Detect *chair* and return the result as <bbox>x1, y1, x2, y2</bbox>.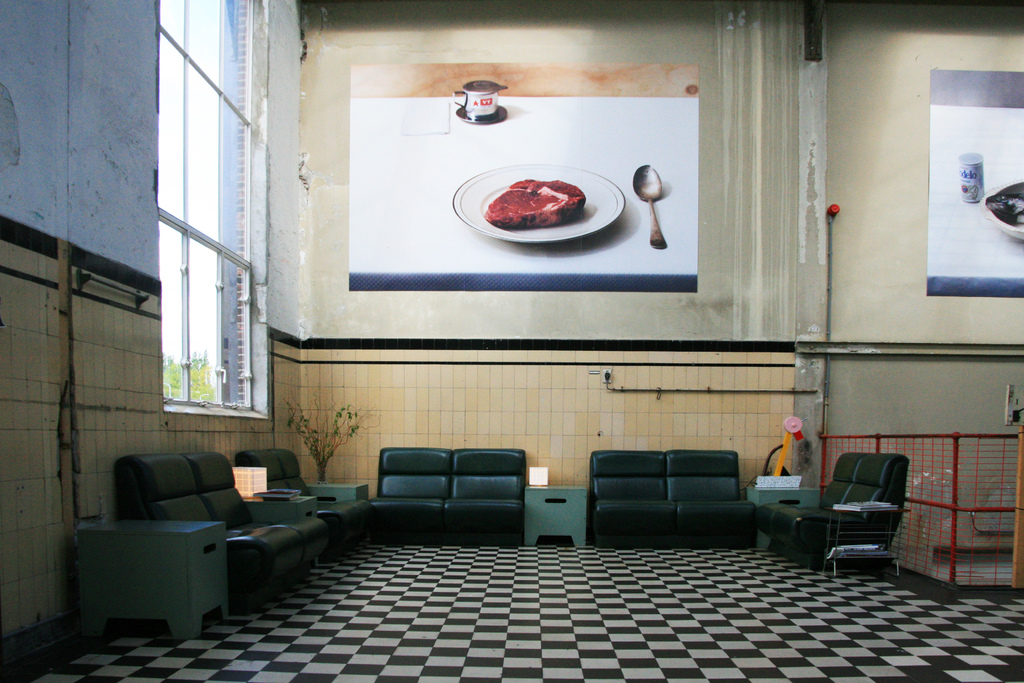
<bbox>232, 448, 362, 549</bbox>.
